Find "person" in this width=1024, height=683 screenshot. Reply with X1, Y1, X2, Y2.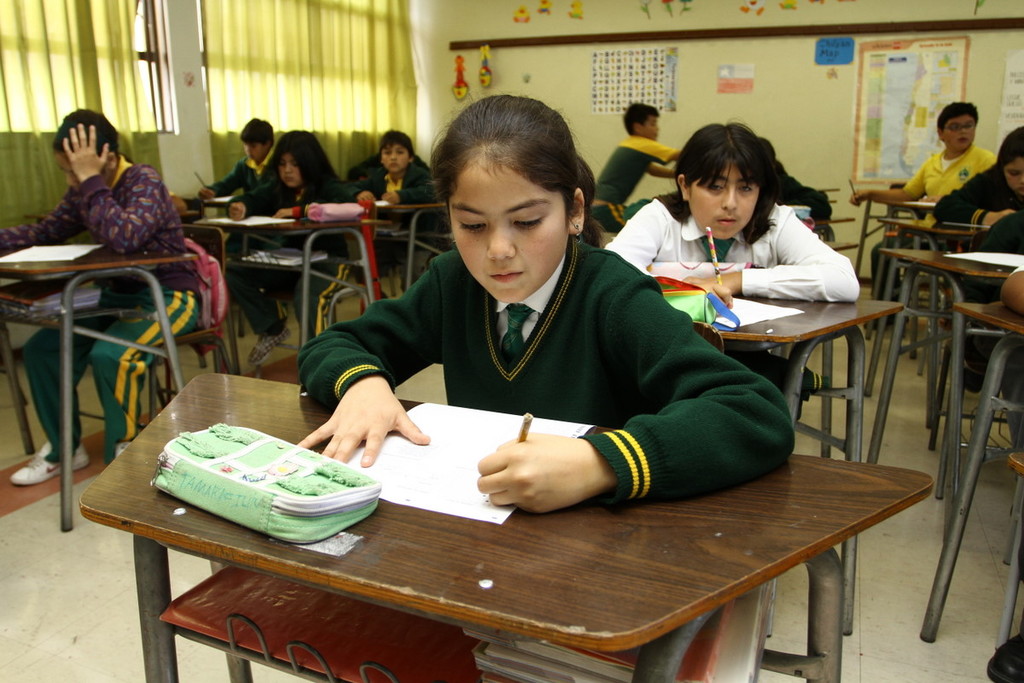
1, 104, 196, 482.
